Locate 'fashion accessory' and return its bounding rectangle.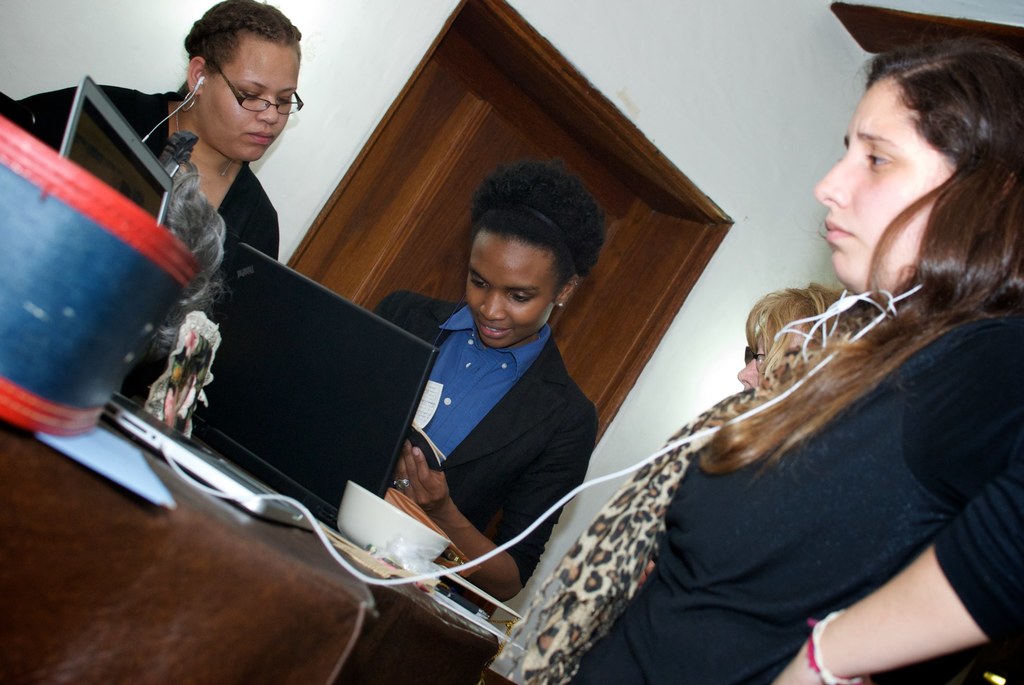
392:478:410:488.
